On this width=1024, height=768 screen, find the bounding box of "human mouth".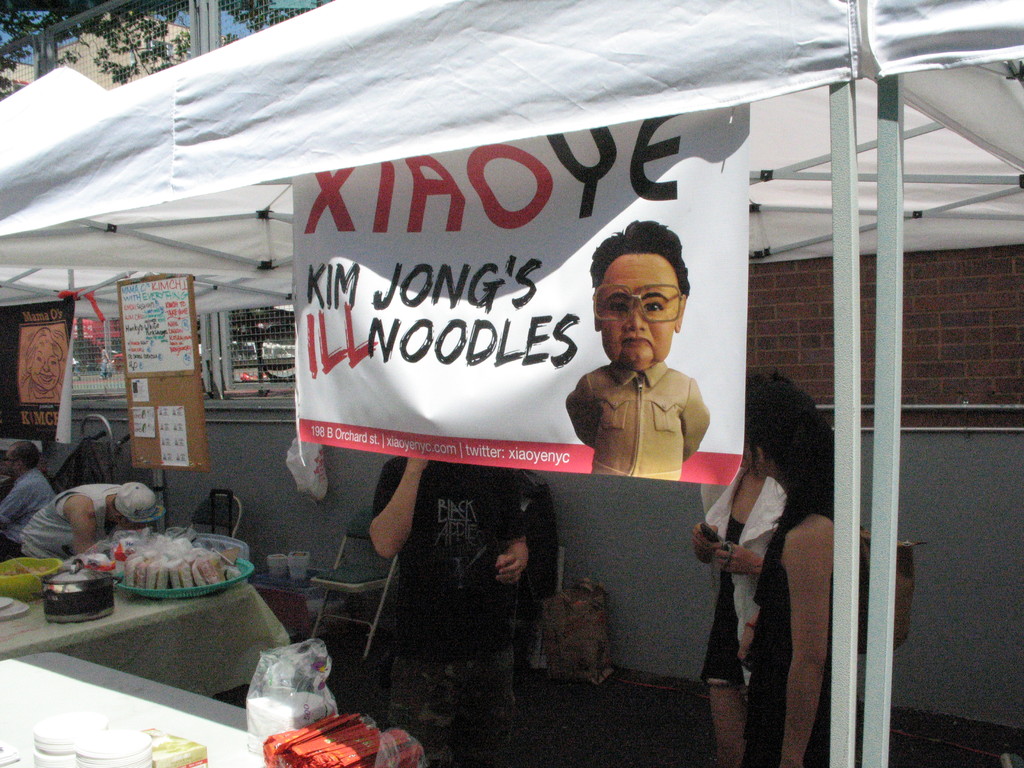
Bounding box: (x1=625, y1=340, x2=644, y2=343).
